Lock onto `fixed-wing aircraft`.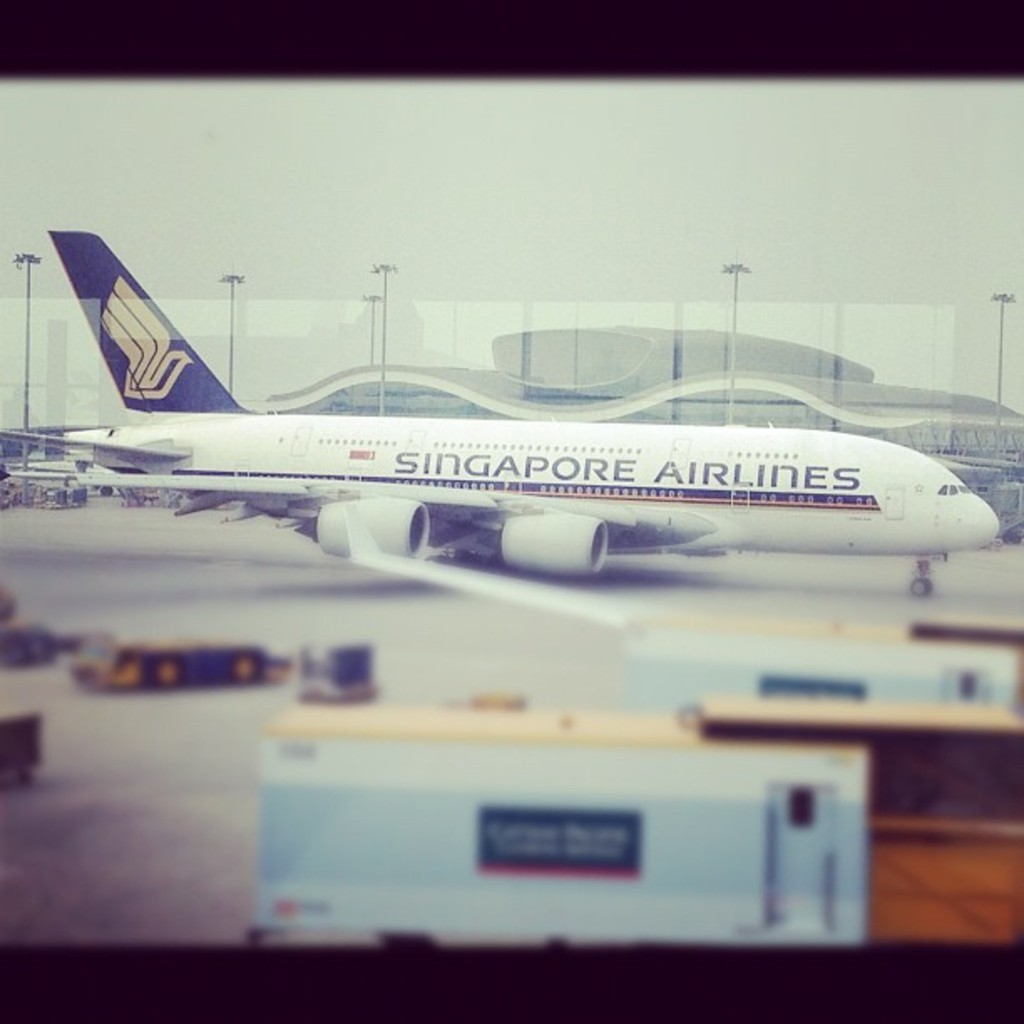
Locked: 0/211/997/589.
